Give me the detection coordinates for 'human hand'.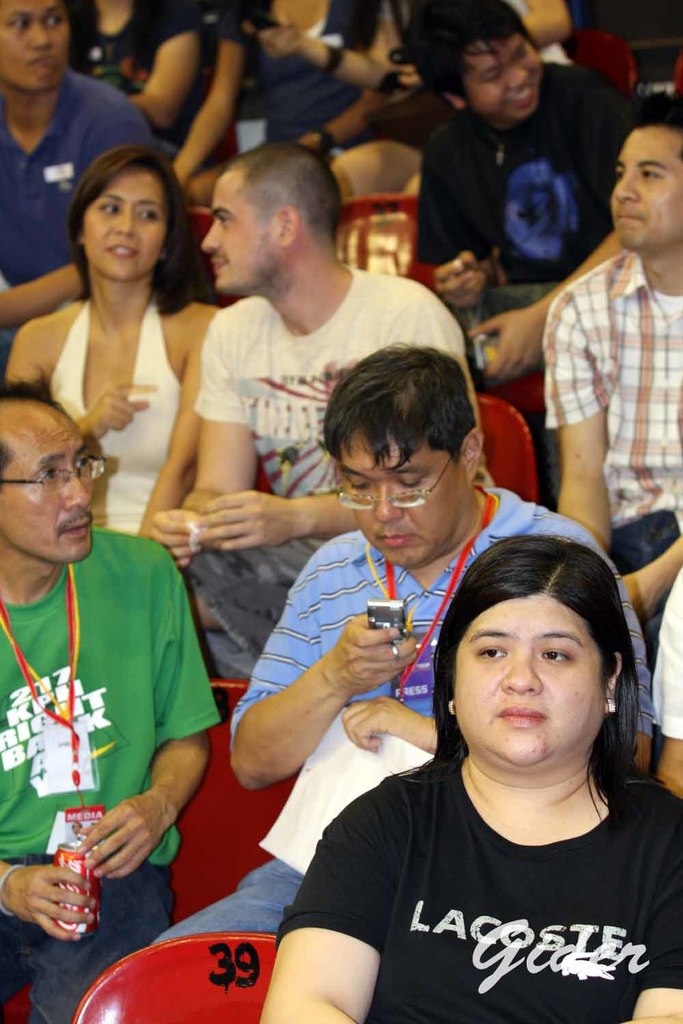
(x1=0, y1=864, x2=98, y2=941).
